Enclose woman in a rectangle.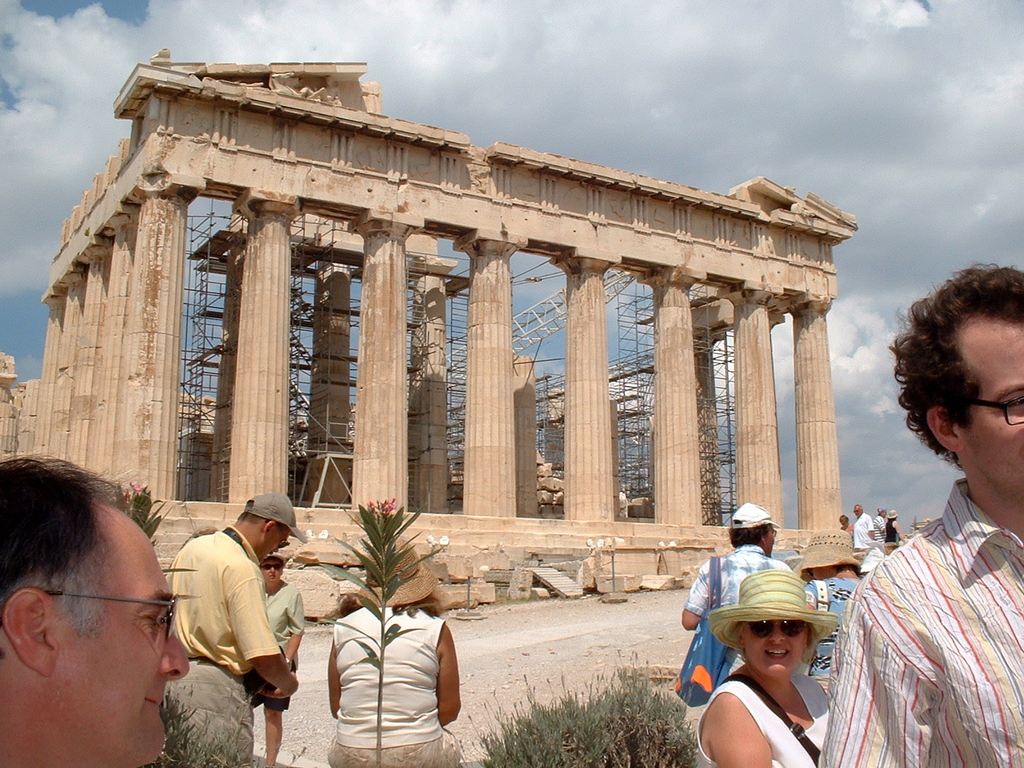
box=[797, 527, 860, 695].
